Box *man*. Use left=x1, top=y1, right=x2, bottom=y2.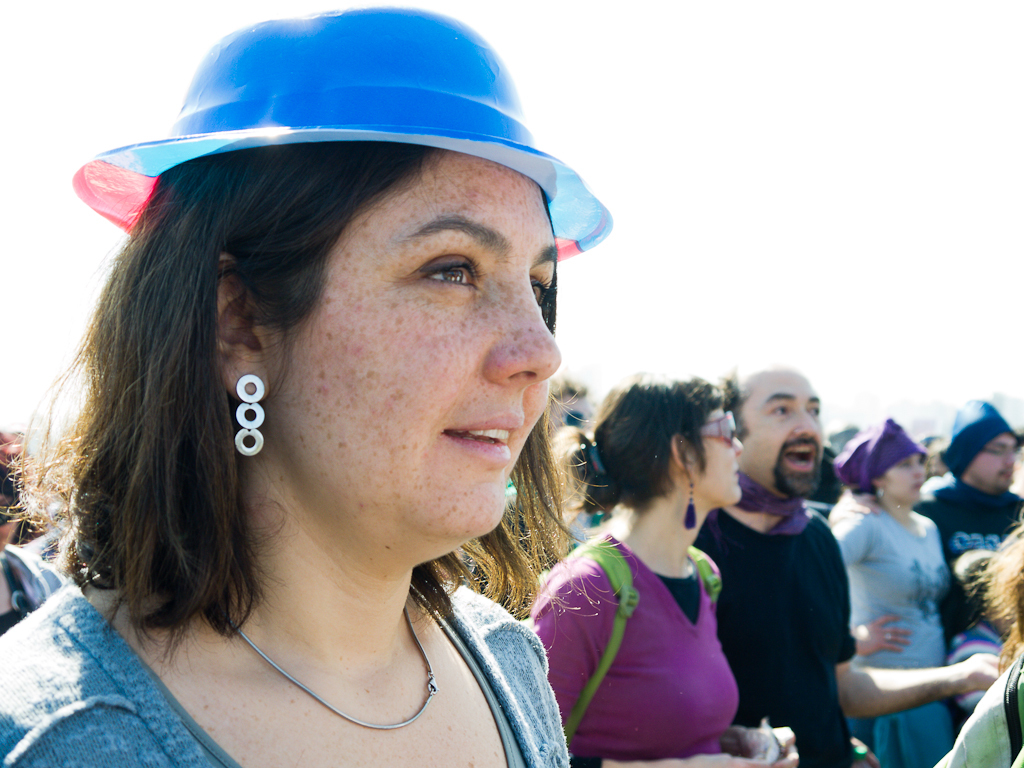
left=821, top=397, right=1023, bottom=744.
